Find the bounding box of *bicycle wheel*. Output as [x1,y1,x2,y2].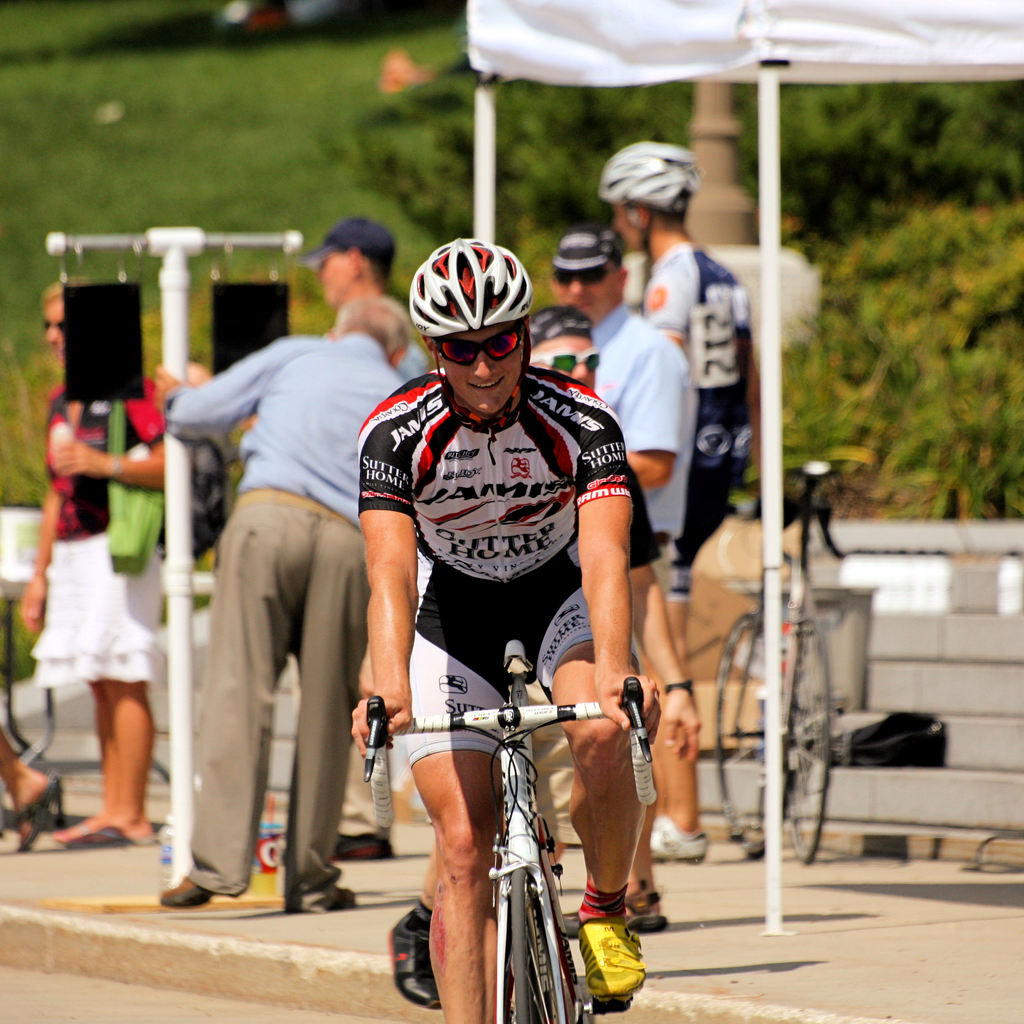
[708,612,788,843].
